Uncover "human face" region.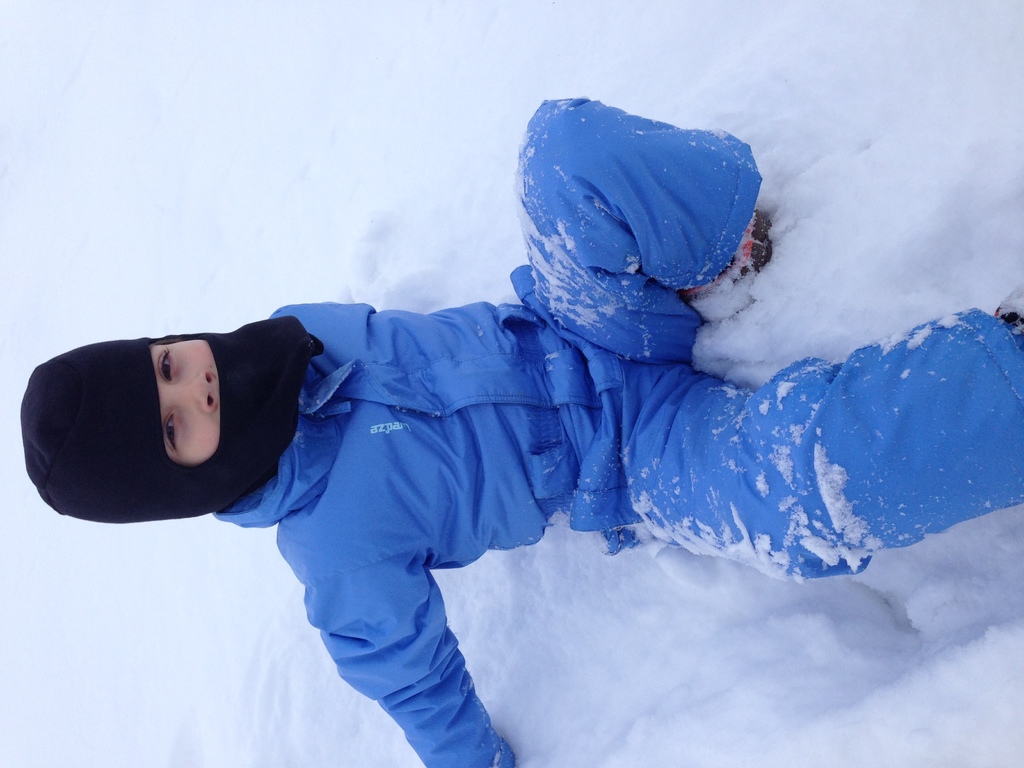
Uncovered: [x1=156, y1=336, x2=224, y2=463].
